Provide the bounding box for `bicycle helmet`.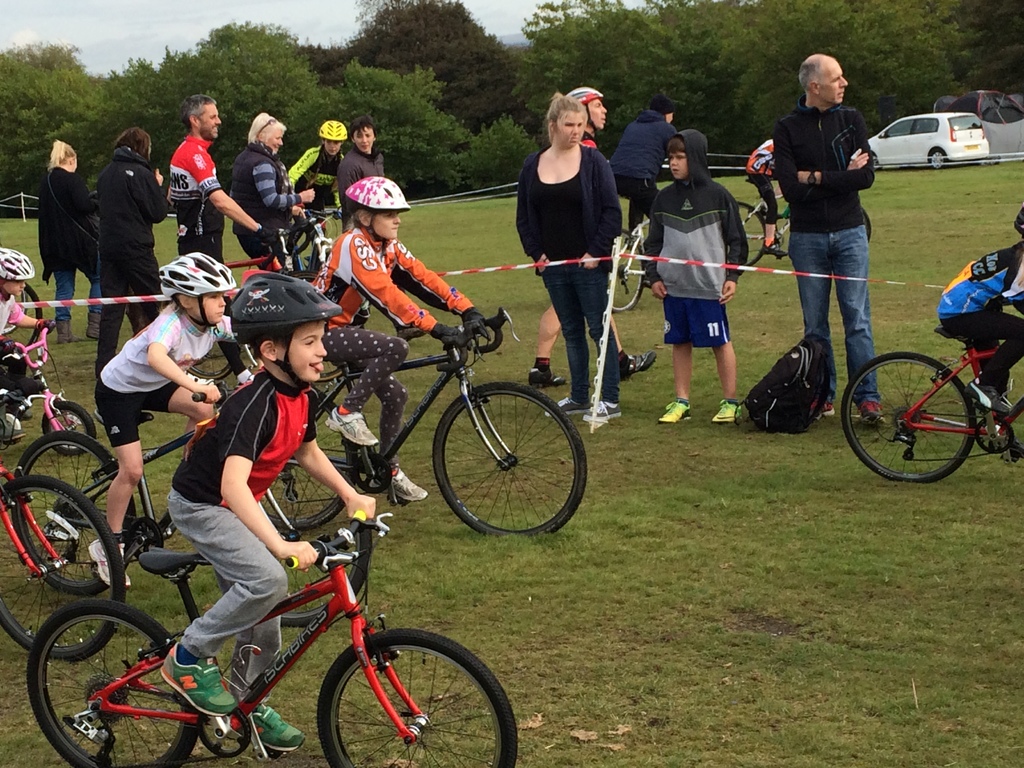
bbox(566, 84, 607, 104).
